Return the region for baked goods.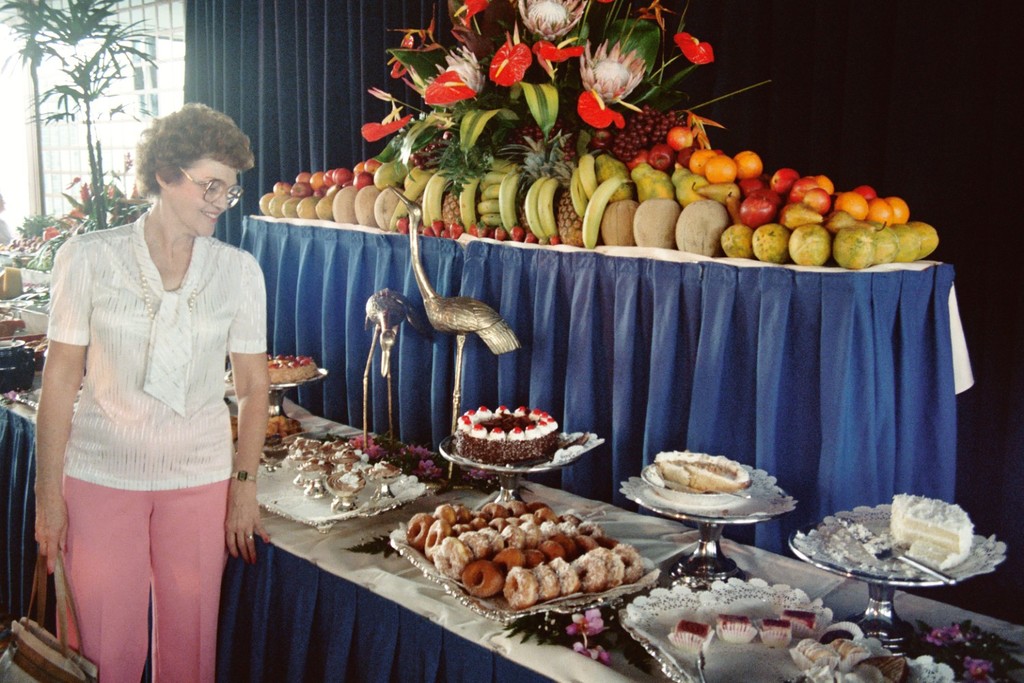
[440, 413, 586, 482].
